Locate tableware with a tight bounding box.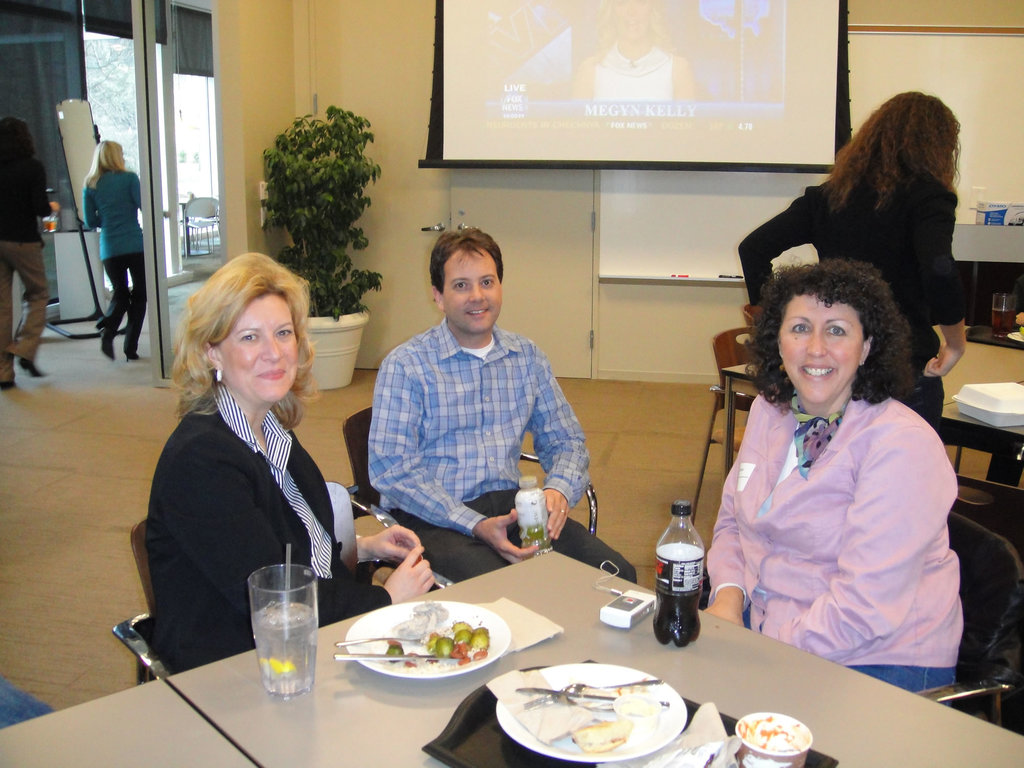
(991, 288, 1023, 341).
